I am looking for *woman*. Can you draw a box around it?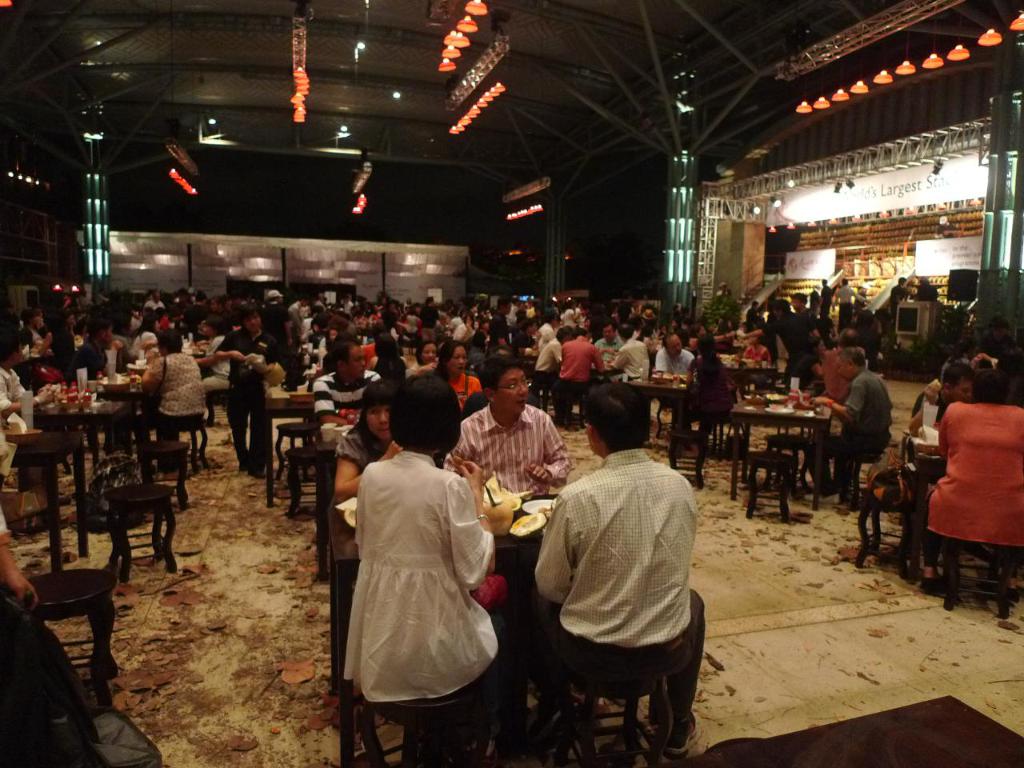
Sure, the bounding box is select_region(423, 339, 483, 423).
